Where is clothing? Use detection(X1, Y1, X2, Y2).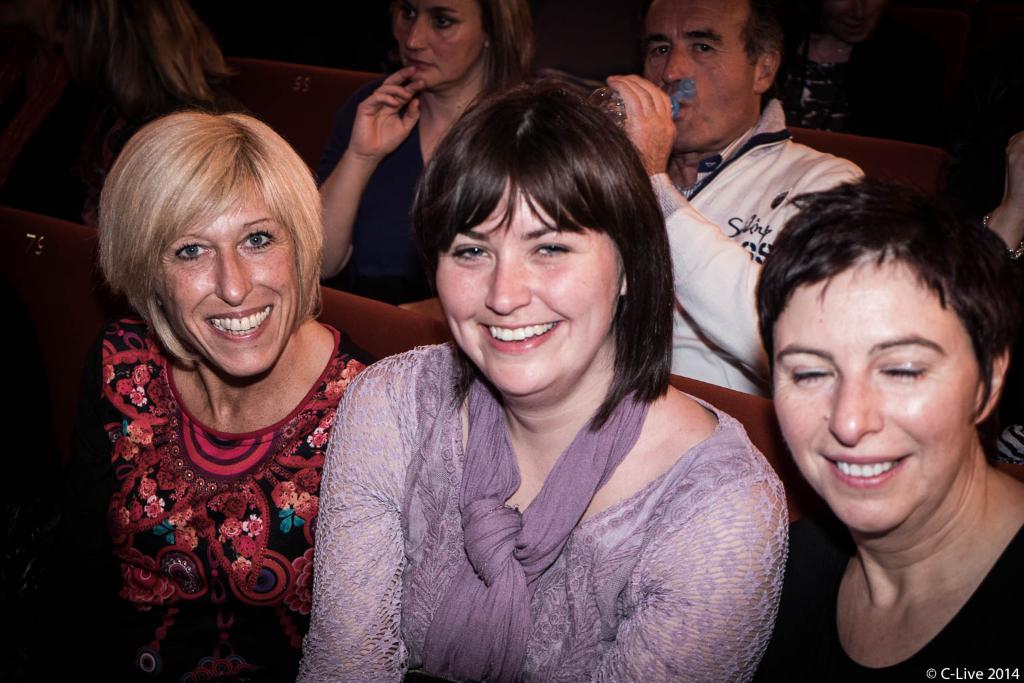
detection(763, 33, 903, 141).
